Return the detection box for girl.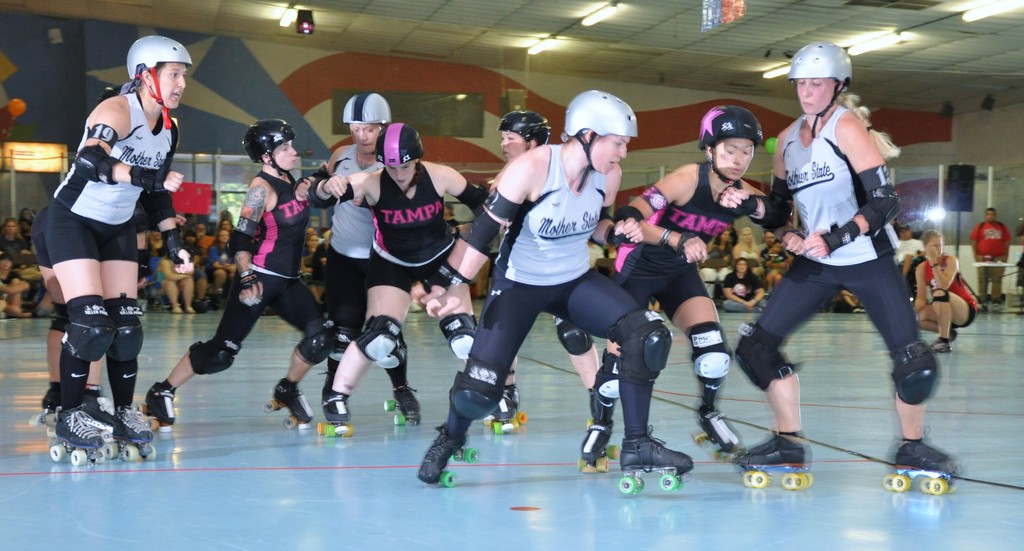
332:94:412:415.
